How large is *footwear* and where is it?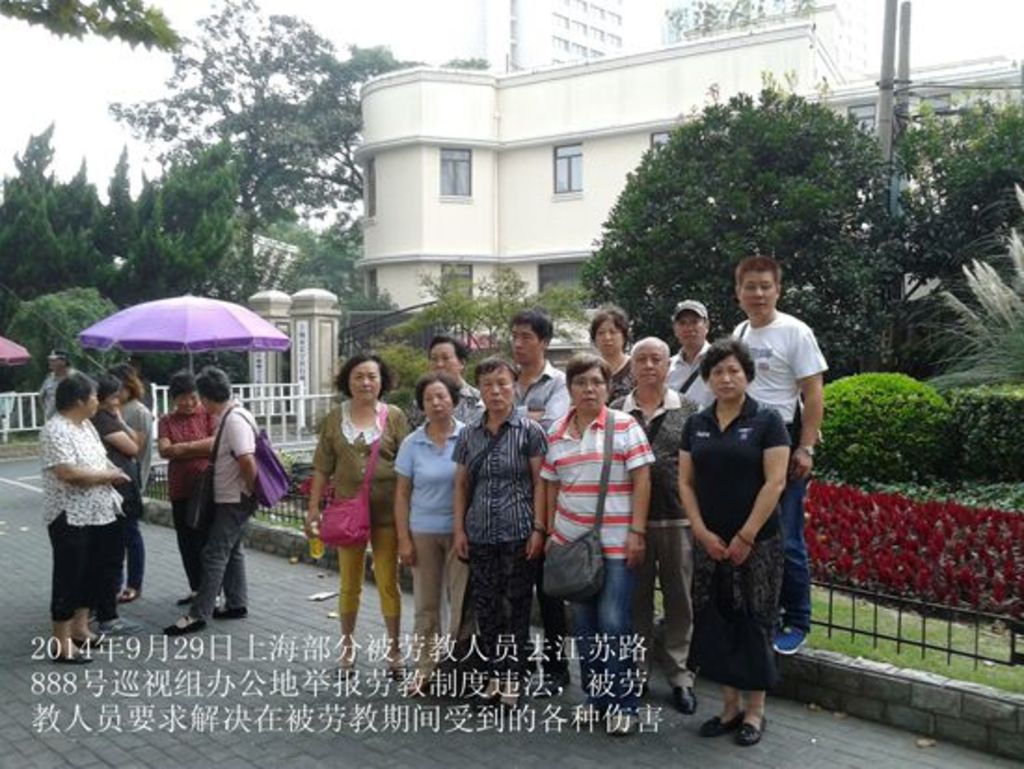
Bounding box: box=[123, 588, 134, 598].
